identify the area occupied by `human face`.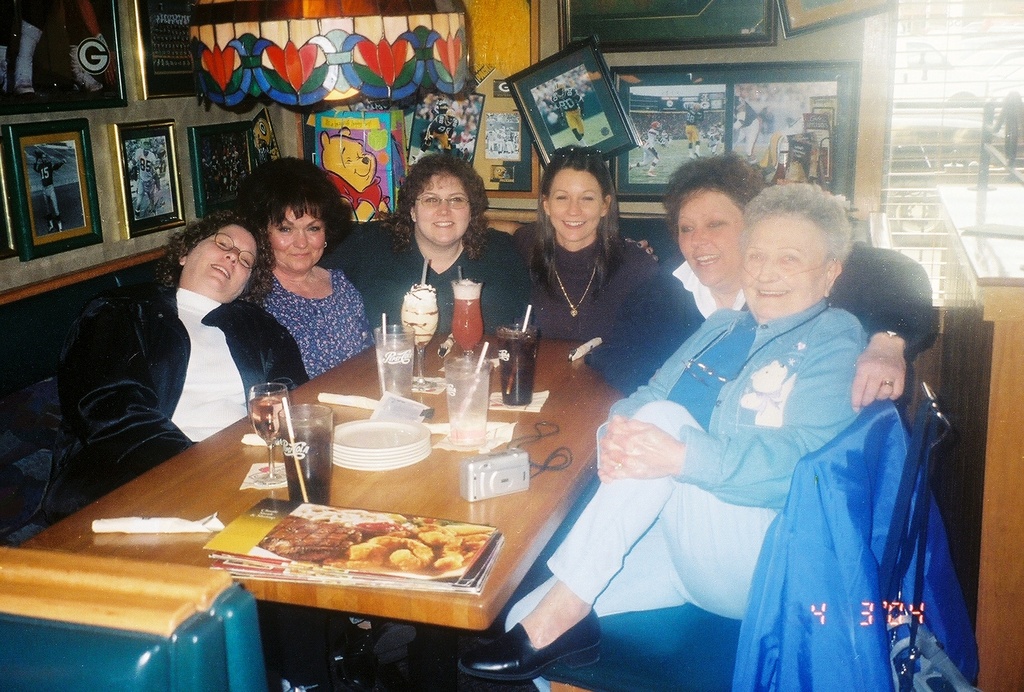
Area: 679/187/746/279.
